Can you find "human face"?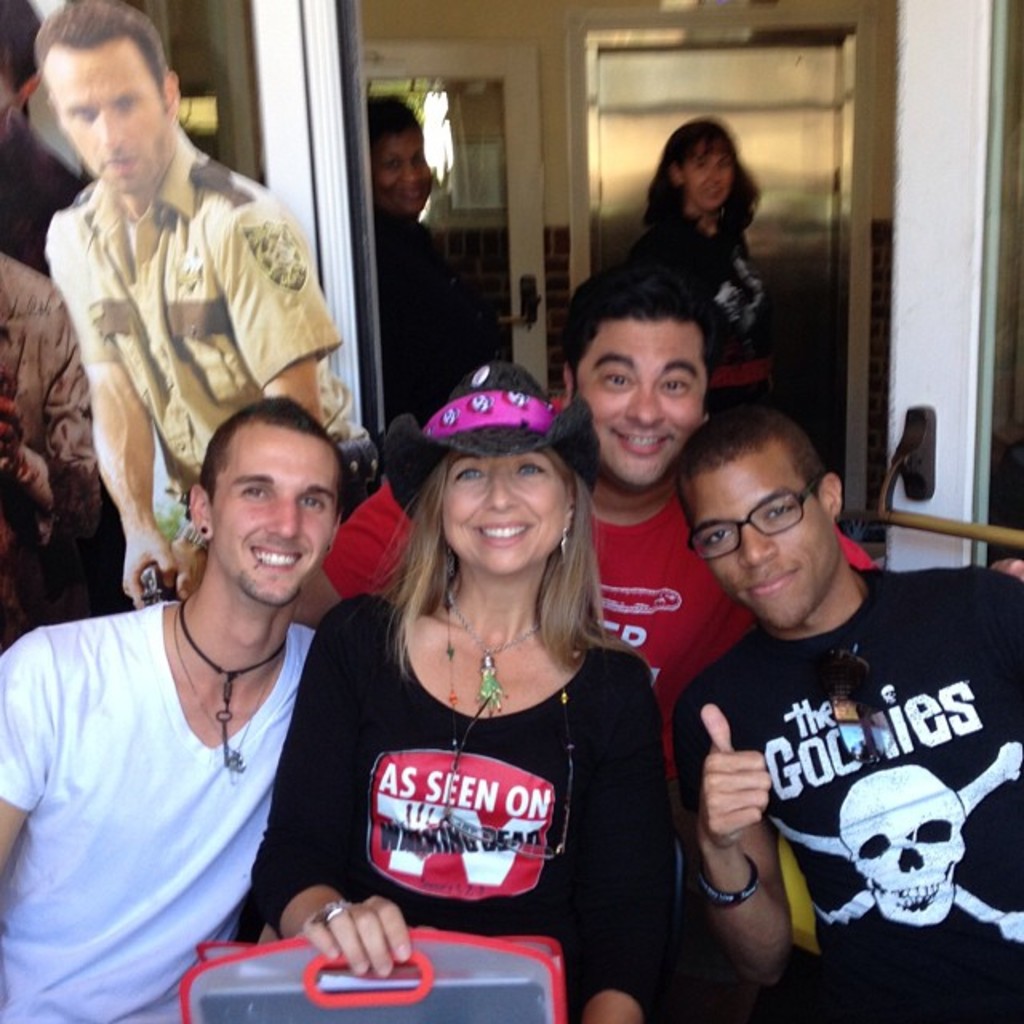
Yes, bounding box: x1=686, y1=141, x2=734, y2=210.
